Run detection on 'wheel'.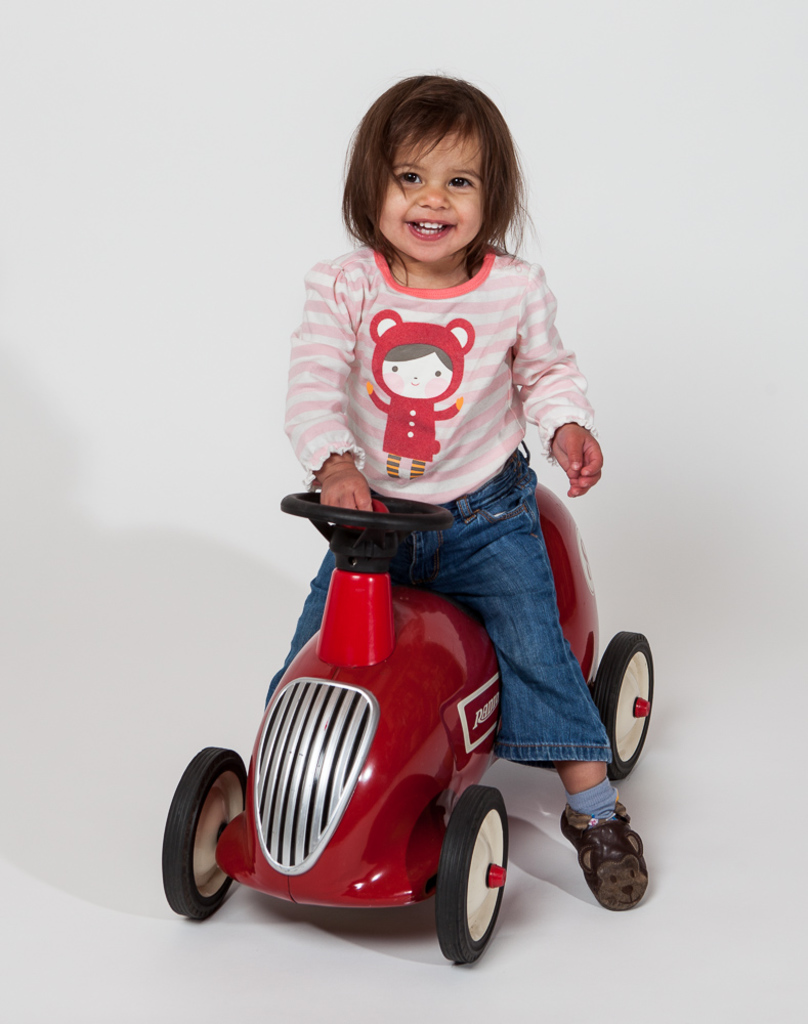
Result: box=[427, 801, 523, 964].
